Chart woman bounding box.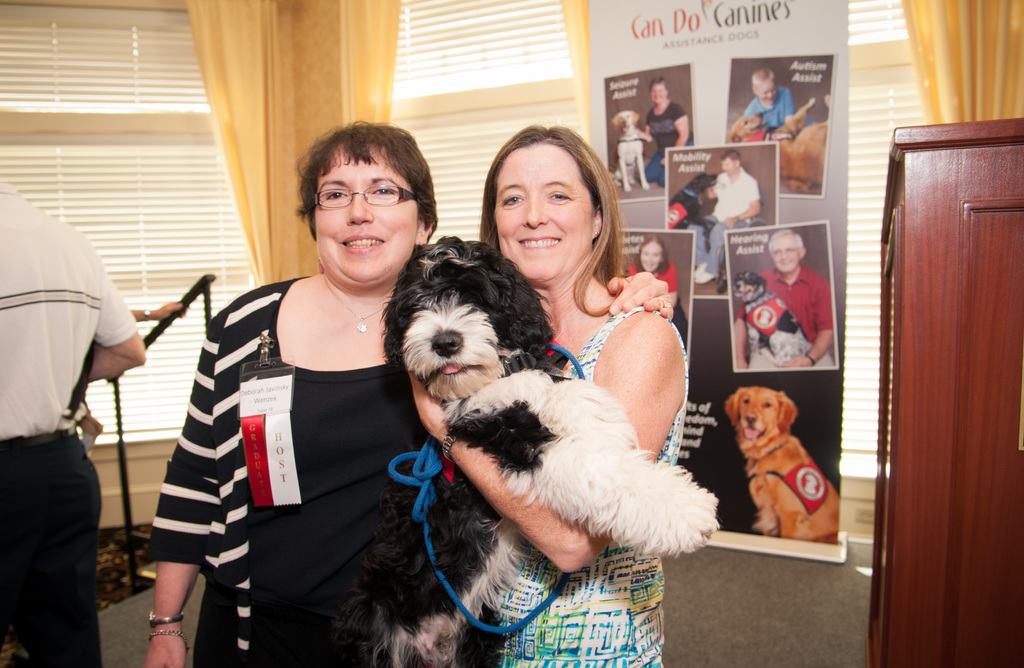
Charted: pyautogui.locateOnScreen(143, 113, 420, 667).
